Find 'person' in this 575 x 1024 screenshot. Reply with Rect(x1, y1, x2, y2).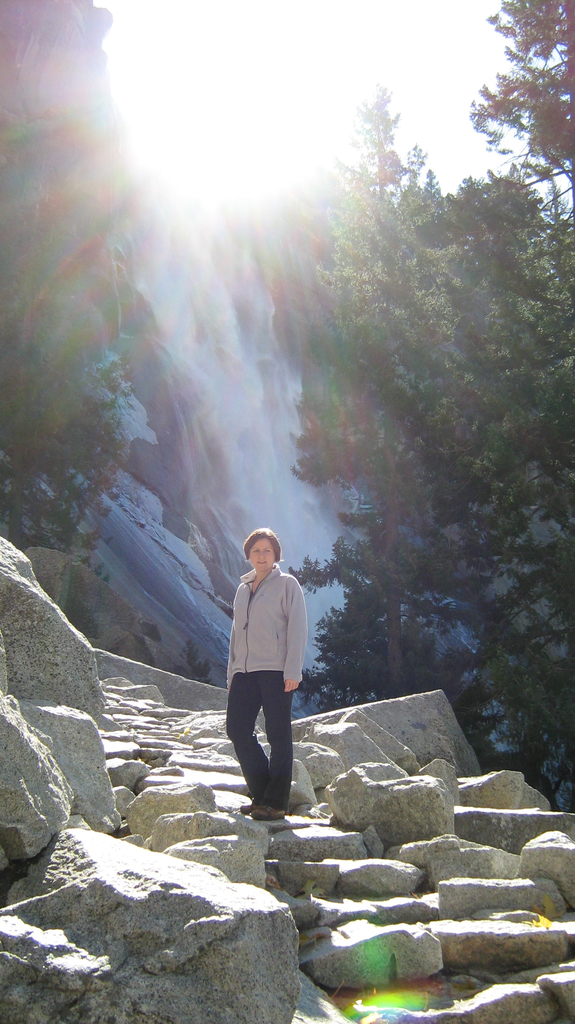
Rect(213, 519, 308, 823).
